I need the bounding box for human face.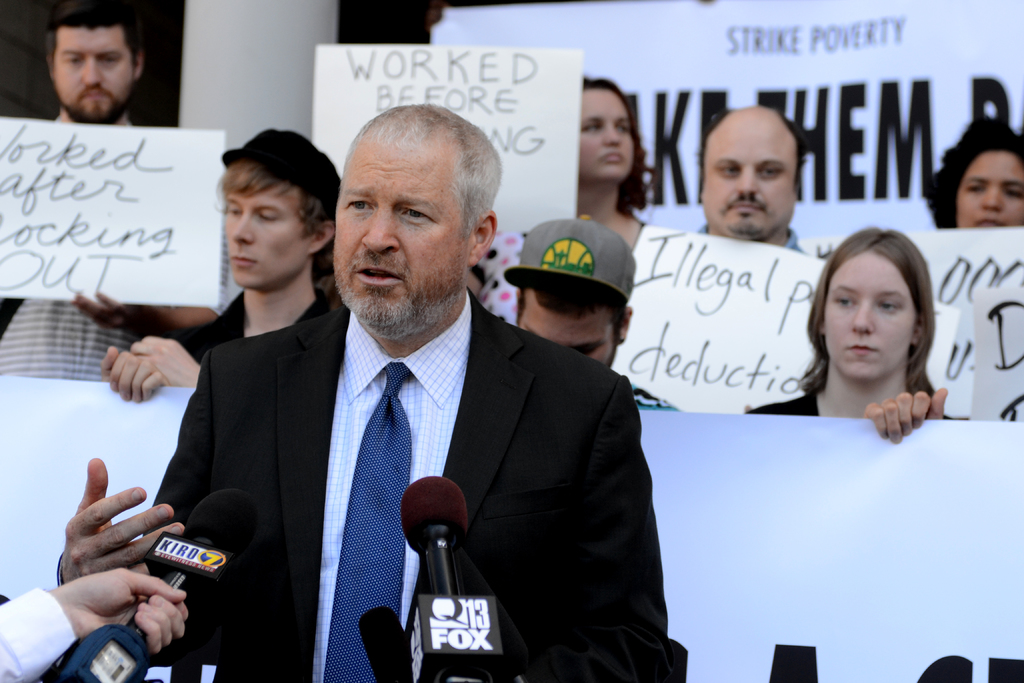
Here it is: box=[45, 22, 132, 125].
